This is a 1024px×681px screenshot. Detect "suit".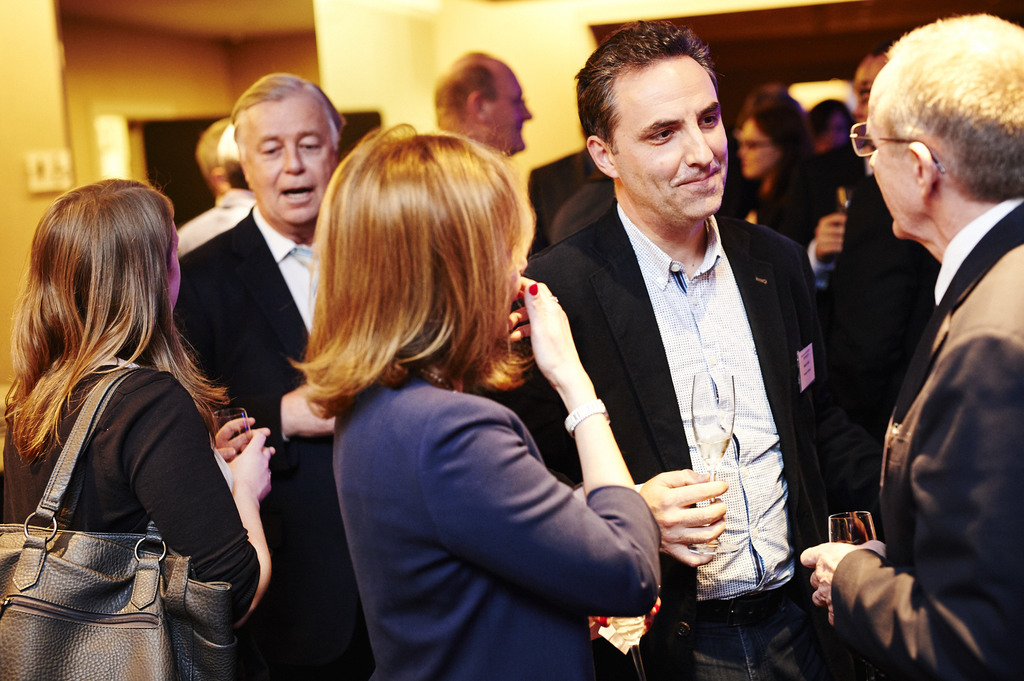
170:221:378:680.
